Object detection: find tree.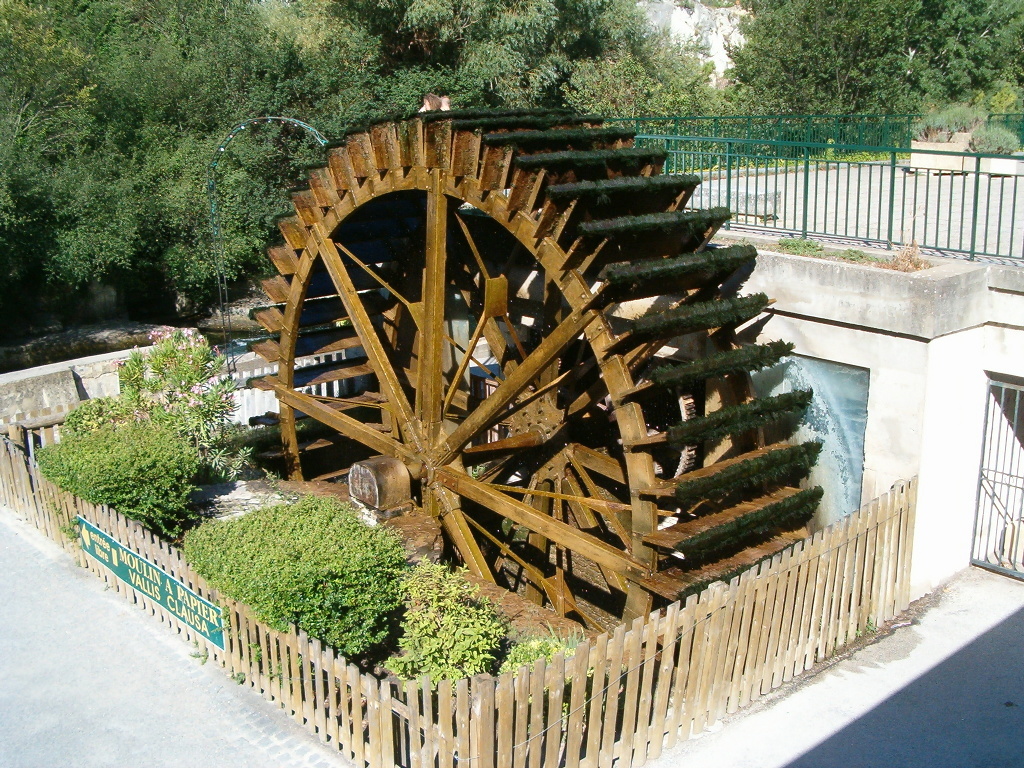
6,0,381,293.
